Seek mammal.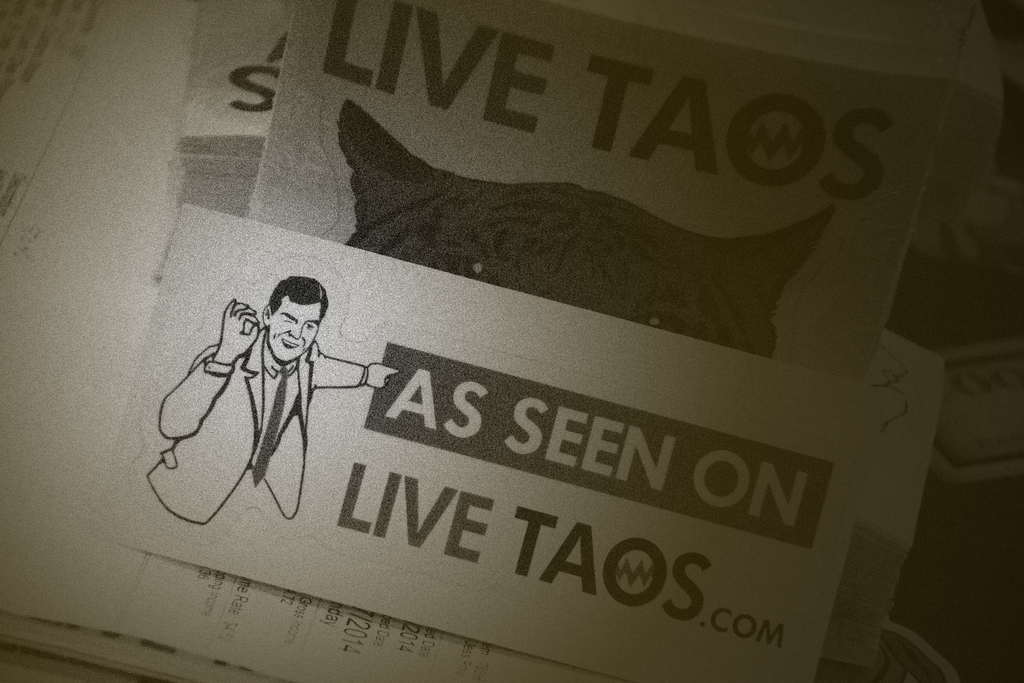
BBox(132, 295, 309, 524).
